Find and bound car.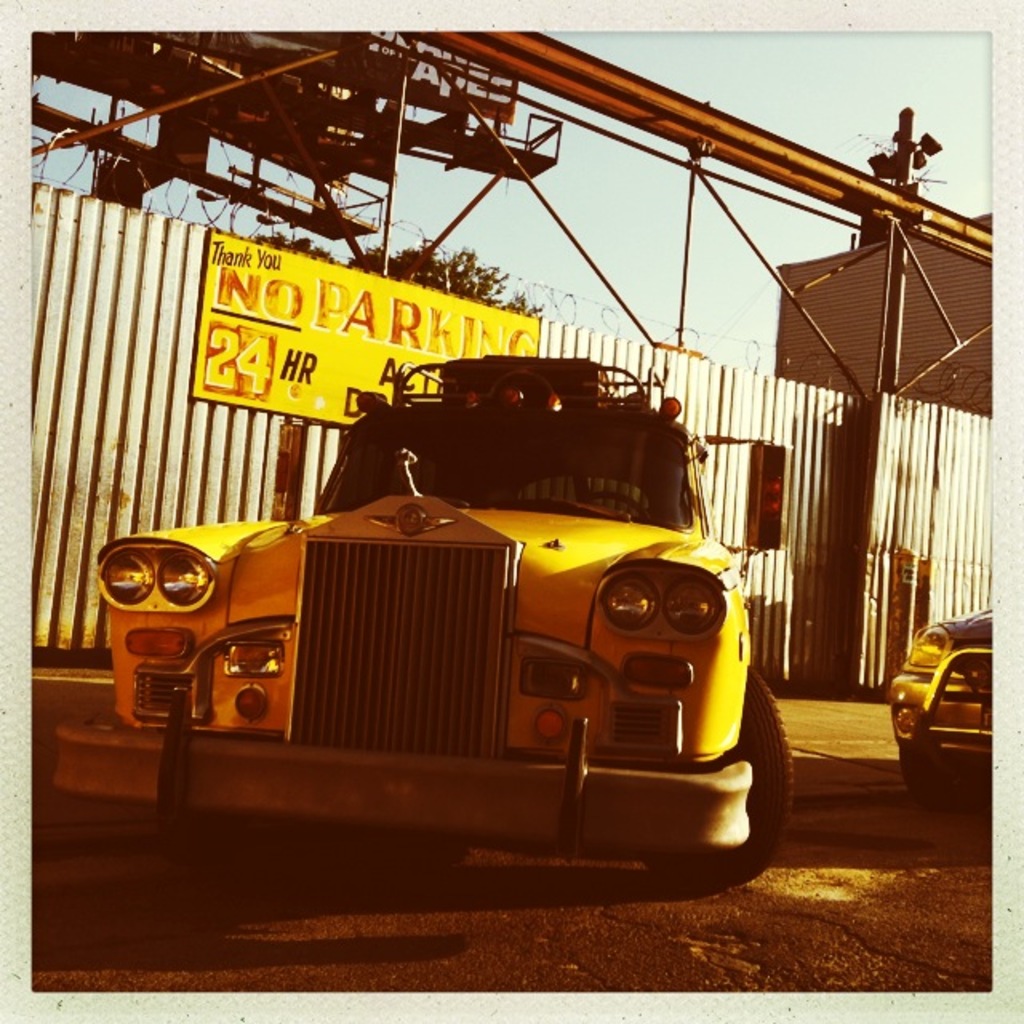
Bound: [left=110, top=371, right=782, bottom=886].
